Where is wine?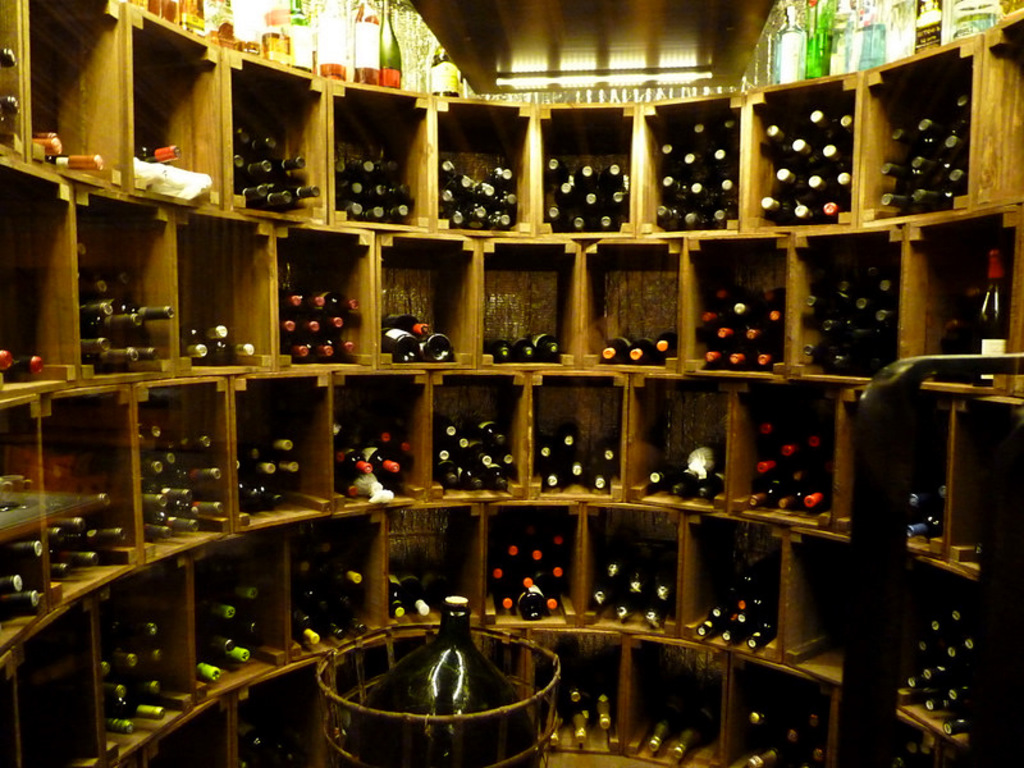
bbox=(32, 140, 64, 155).
